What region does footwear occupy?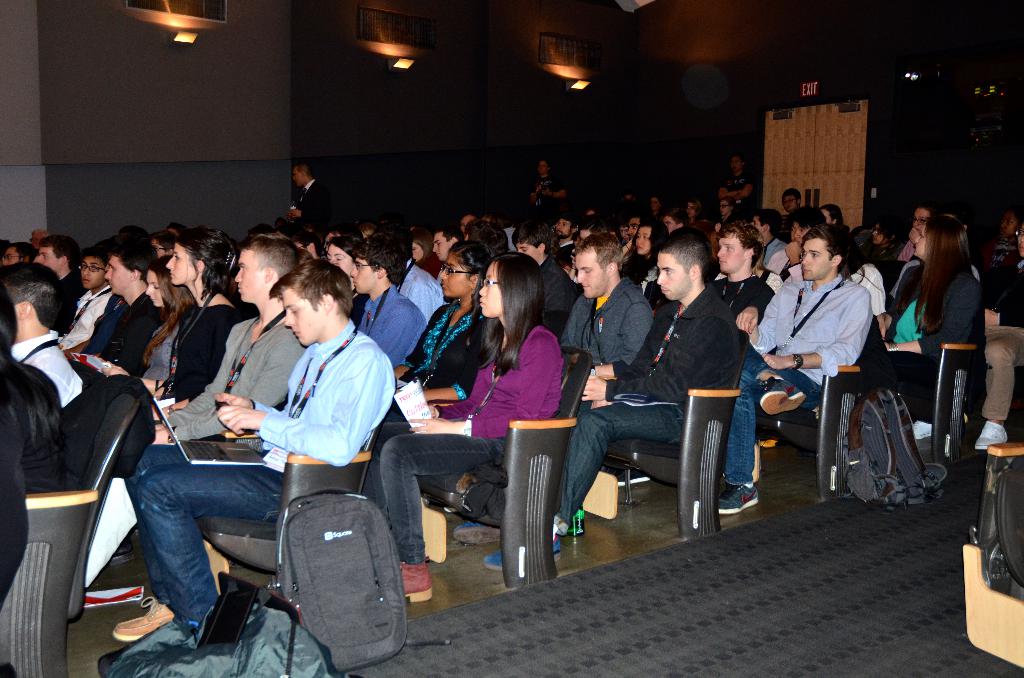
{"left": 454, "top": 514, "right": 509, "bottom": 547}.
